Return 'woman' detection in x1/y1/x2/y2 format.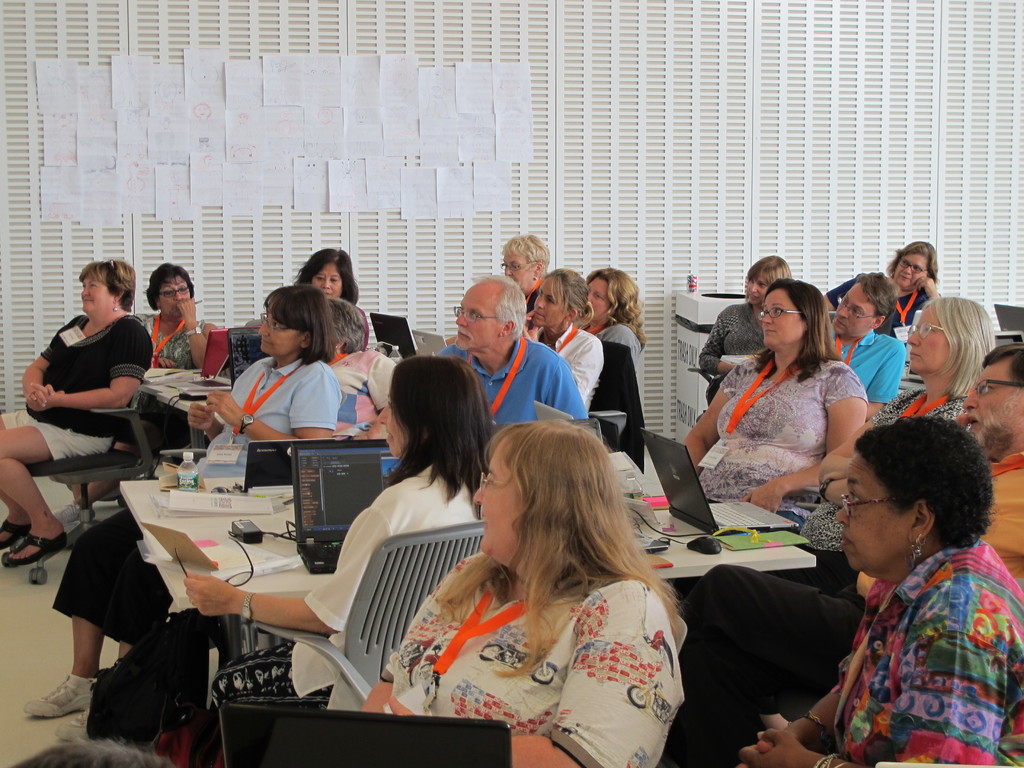
445/234/550/342.
